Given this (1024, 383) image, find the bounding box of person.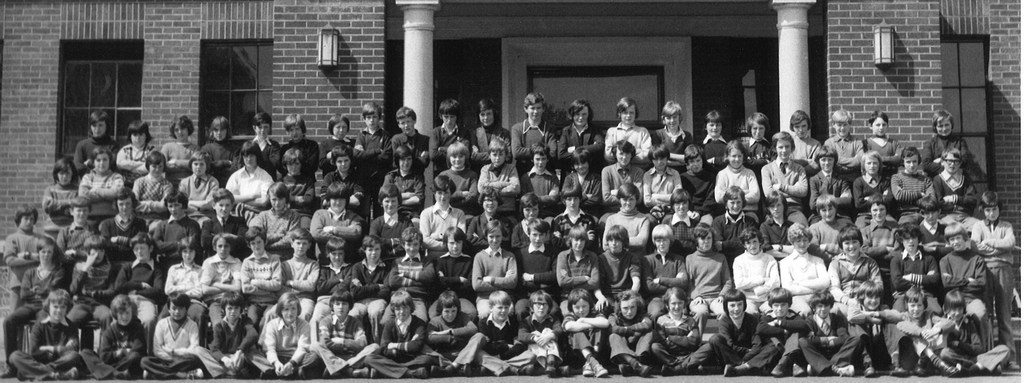
box(311, 175, 372, 238).
